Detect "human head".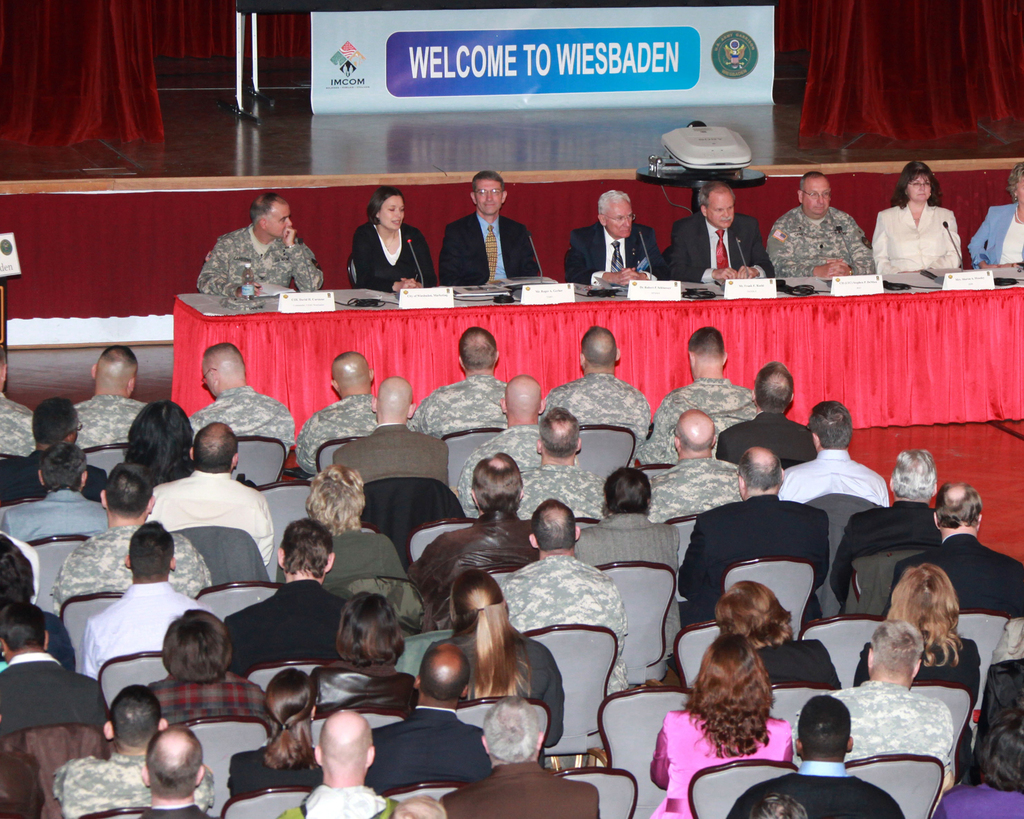
Detected at locate(928, 482, 982, 537).
